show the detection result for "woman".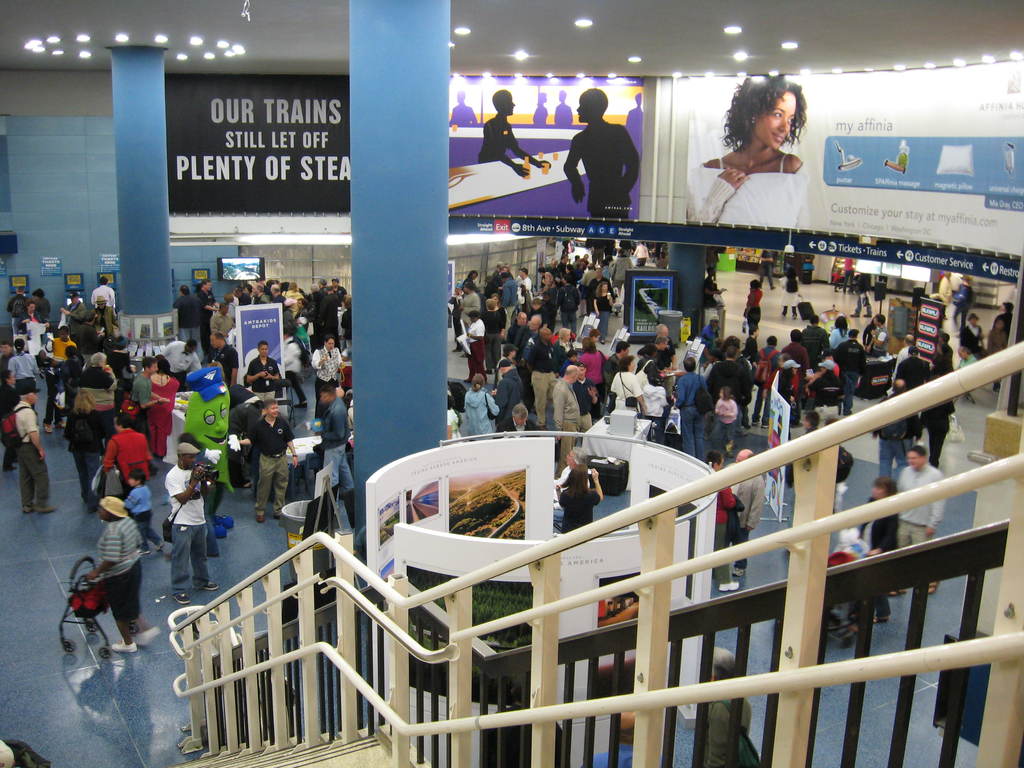
detection(608, 356, 648, 417).
